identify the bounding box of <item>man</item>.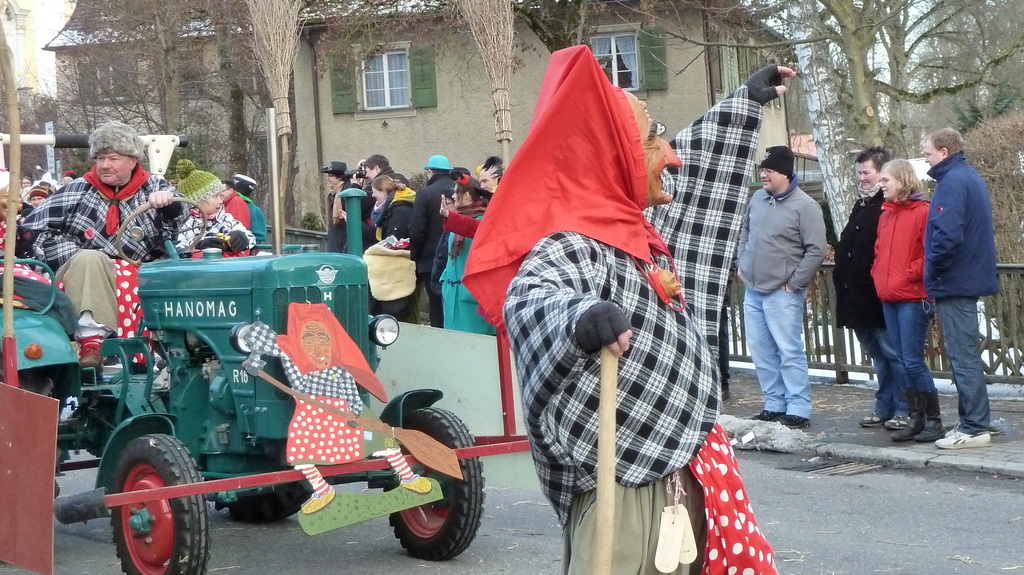
BBox(739, 132, 840, 434).
